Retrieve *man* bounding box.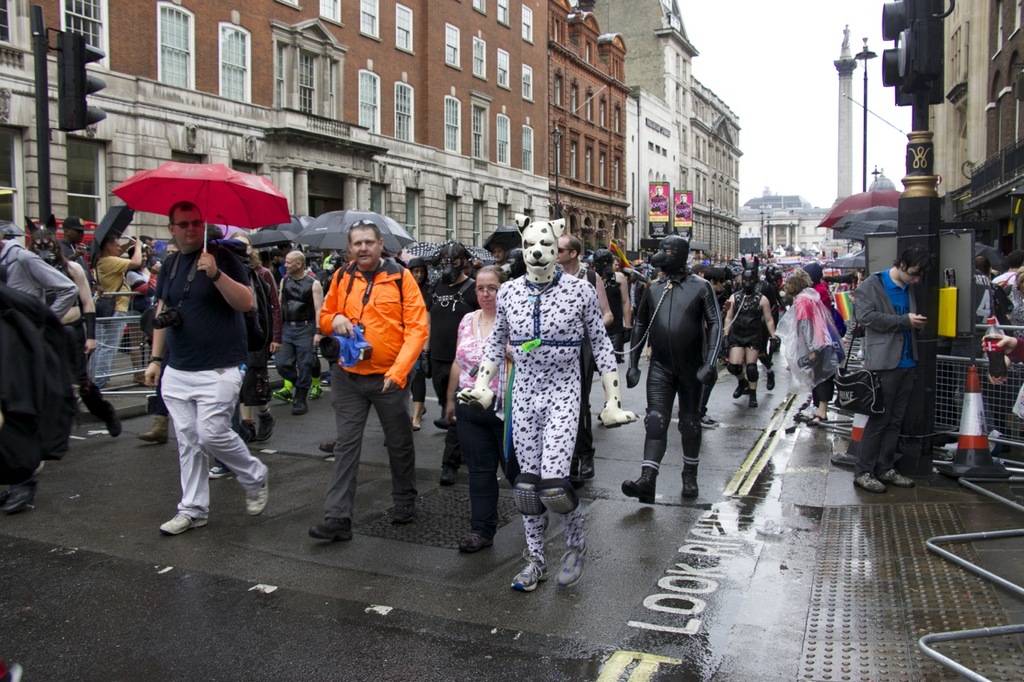
Bounding box: bbox=[53, 212, 90, 267].
